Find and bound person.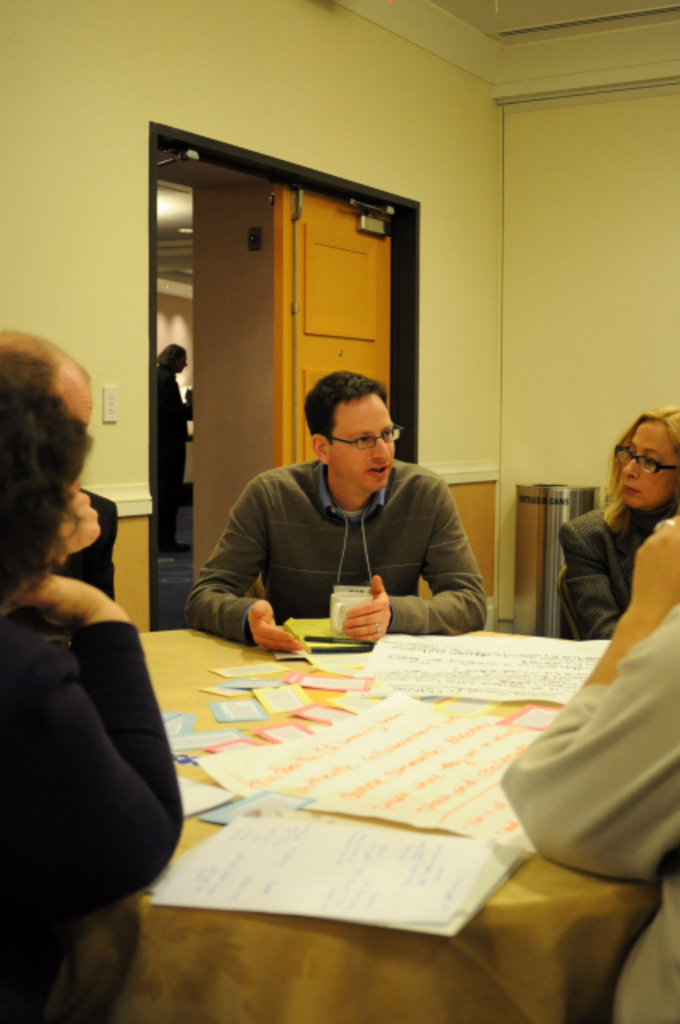
Bound: box(491, 510, 678, 1022).
